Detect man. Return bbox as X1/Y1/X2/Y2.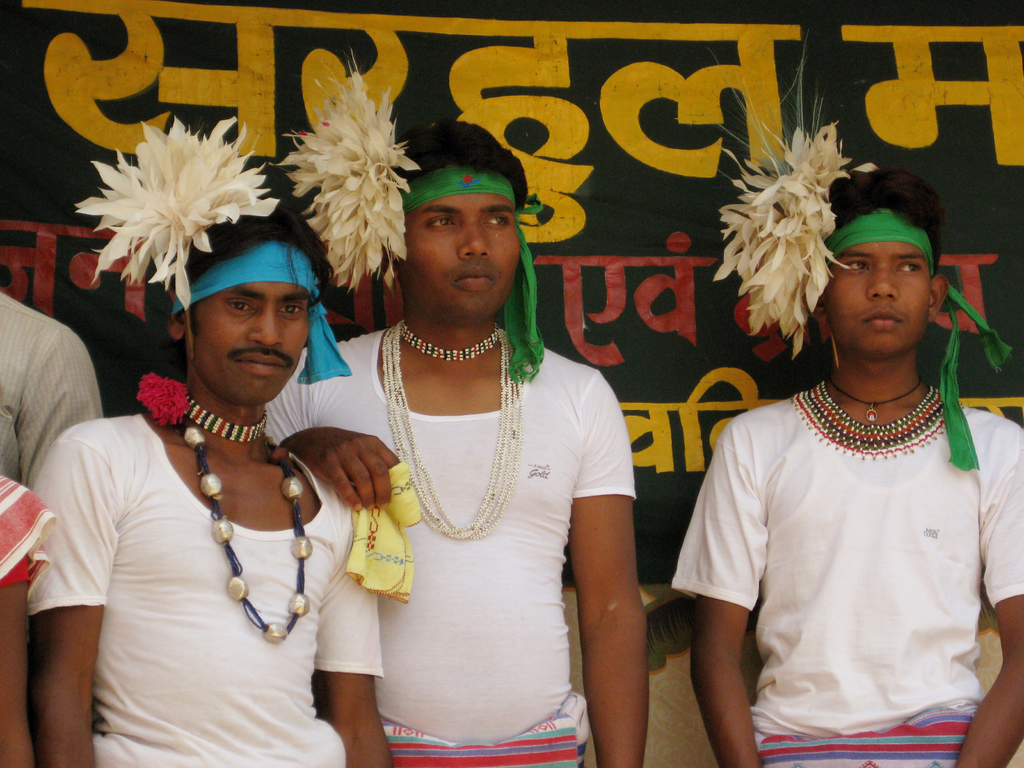
668/186/1011/758.
